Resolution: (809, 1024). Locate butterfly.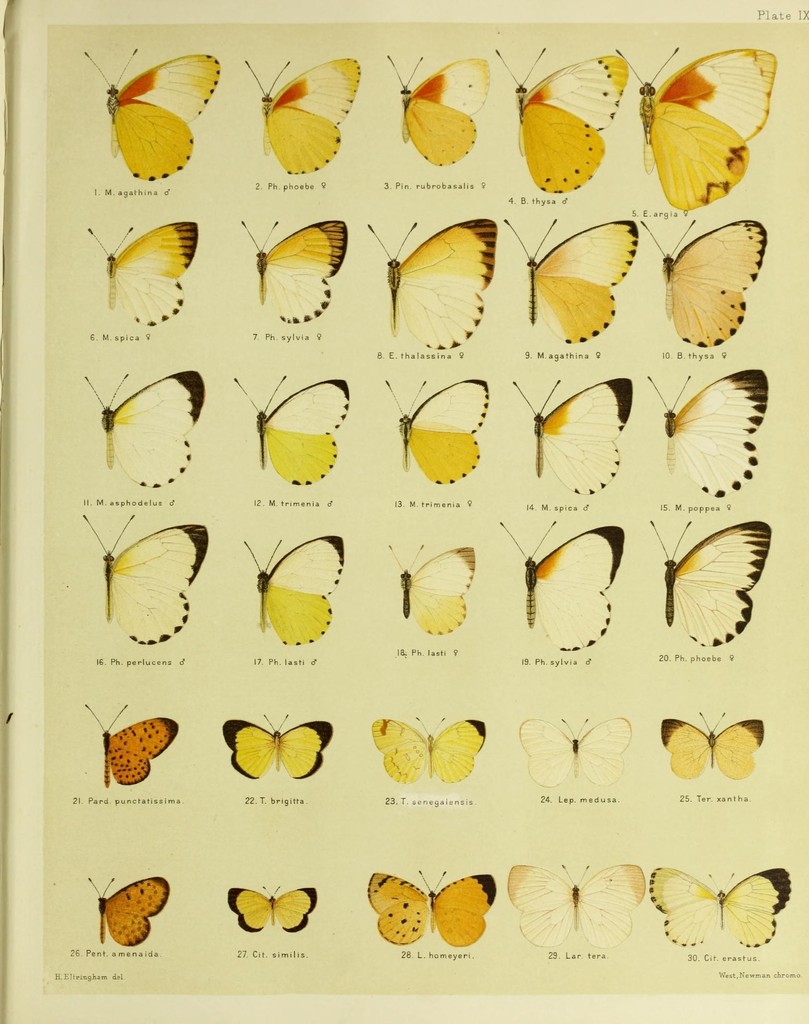
(385,378,494,491).
